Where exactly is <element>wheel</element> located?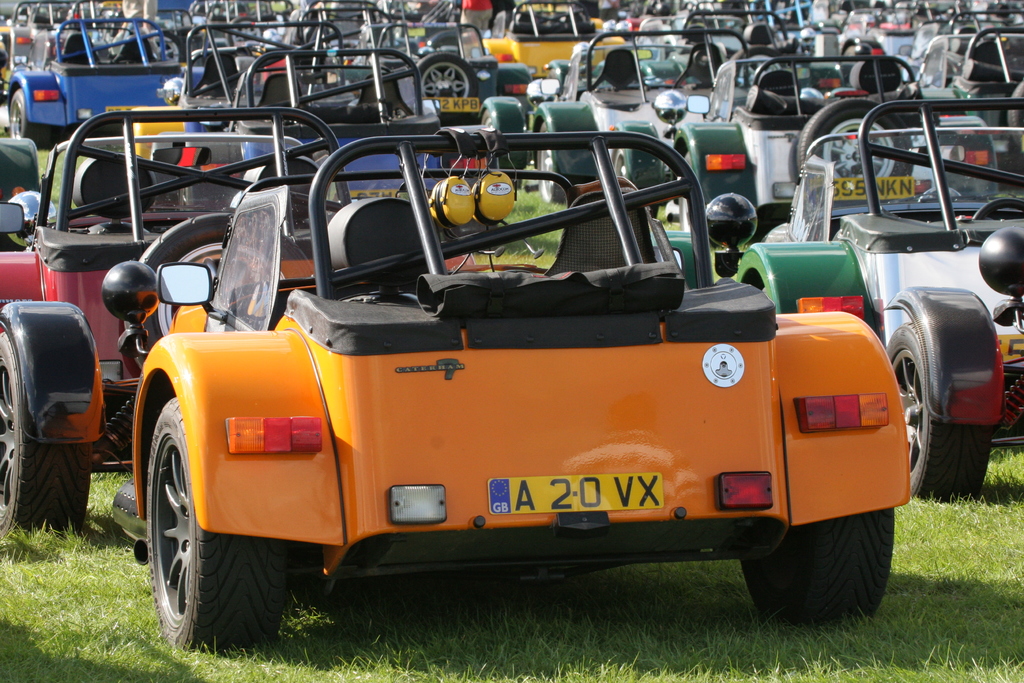
Its bounding box is BBox(972, 197, 1023, 219).
